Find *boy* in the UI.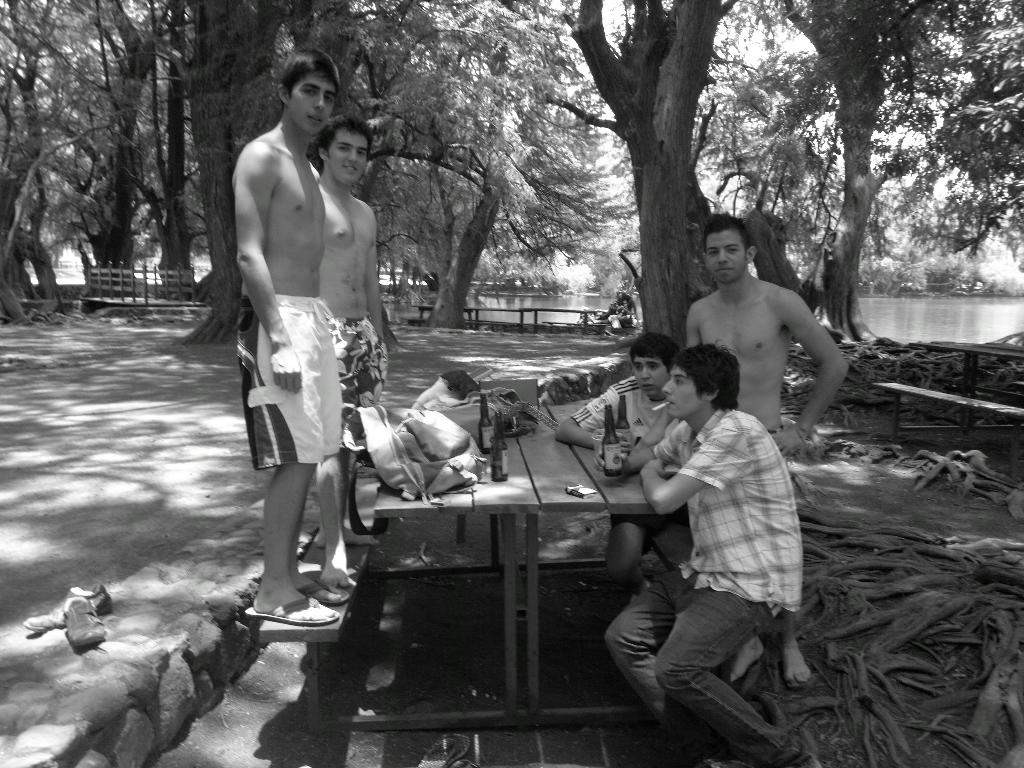
UI element at 555/331/690/603.
